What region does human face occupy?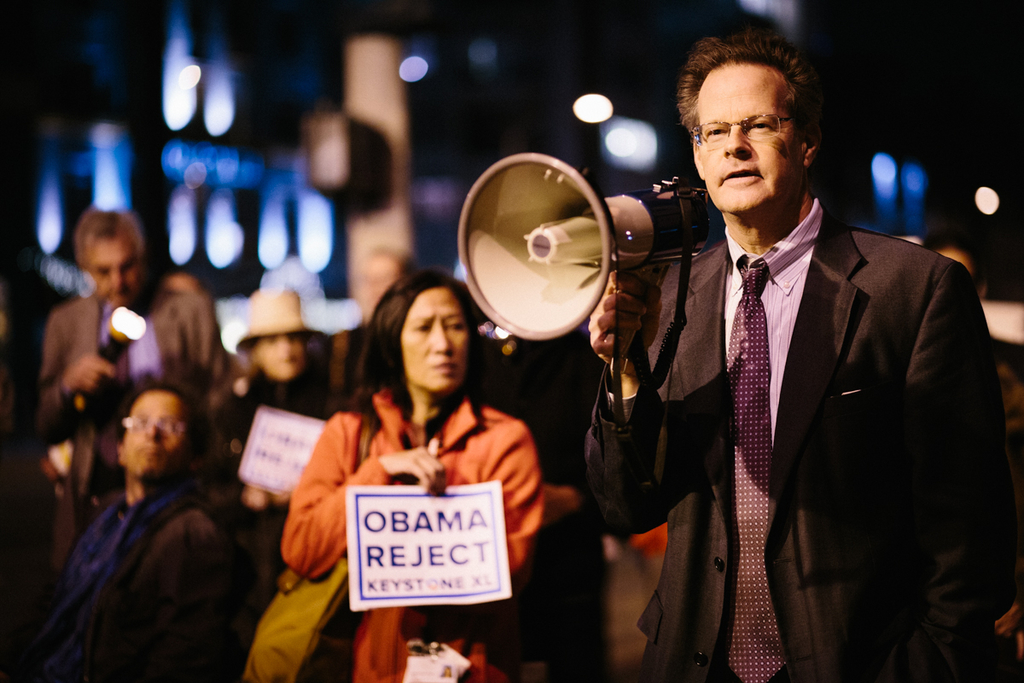
(697, 61, 799, 218).
